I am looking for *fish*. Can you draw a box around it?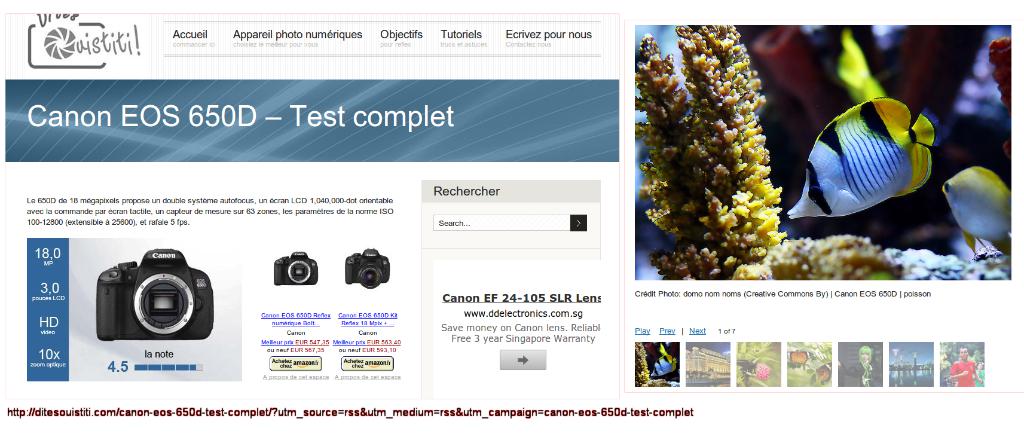
Sure, the bounding box is <region>938, 163, 1015, 262</region>.
